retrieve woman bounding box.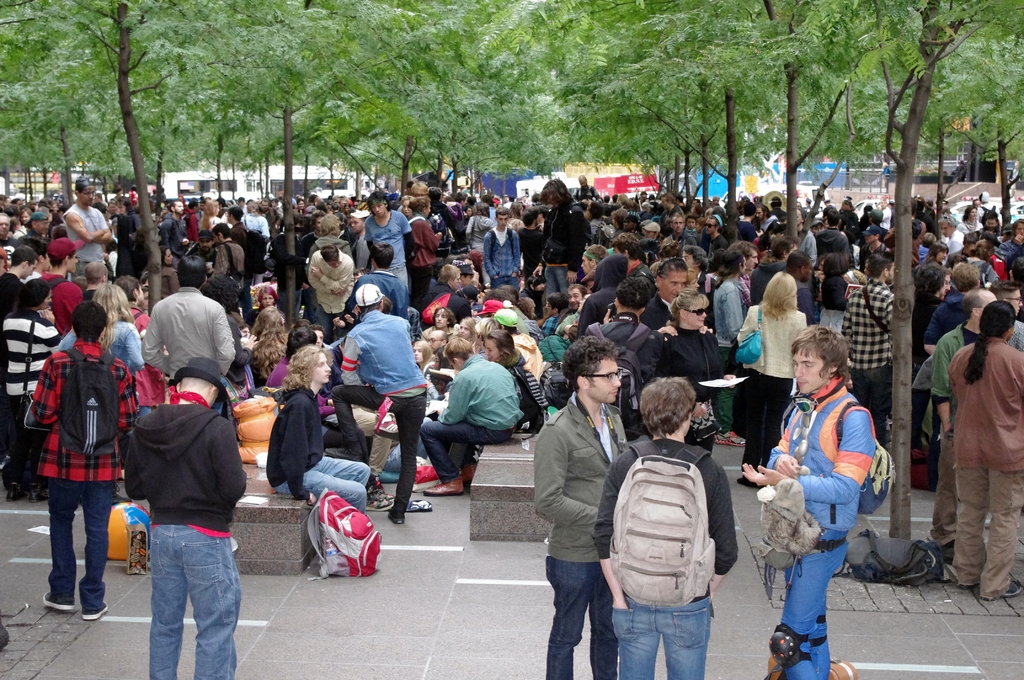
Bounding box: 458/315/479/348.
